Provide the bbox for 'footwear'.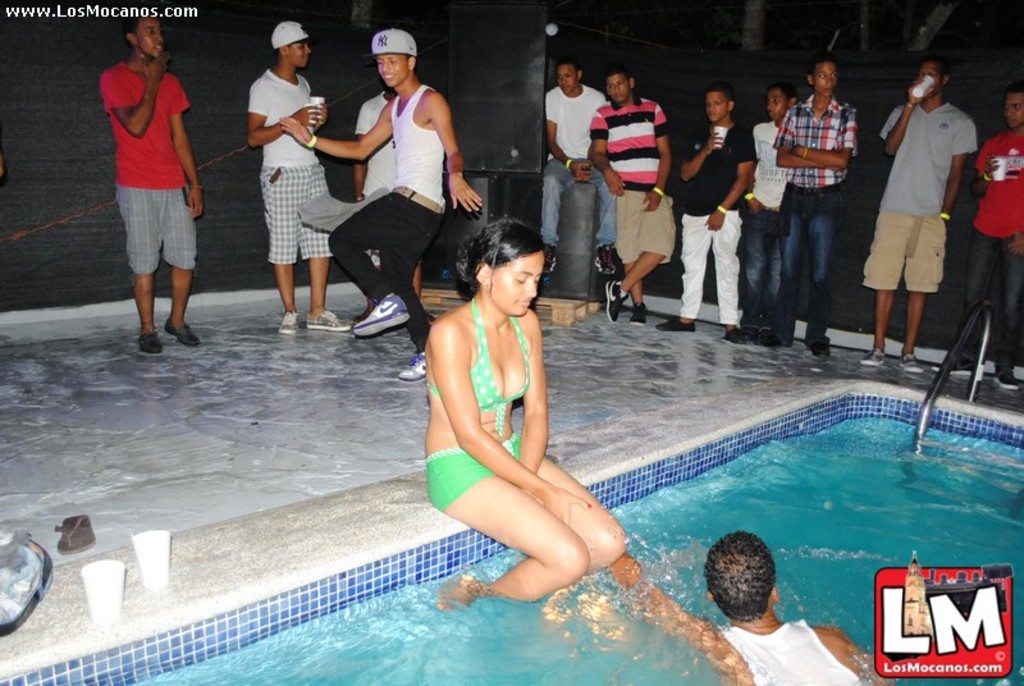
rect(751, 328, 765, 347).
